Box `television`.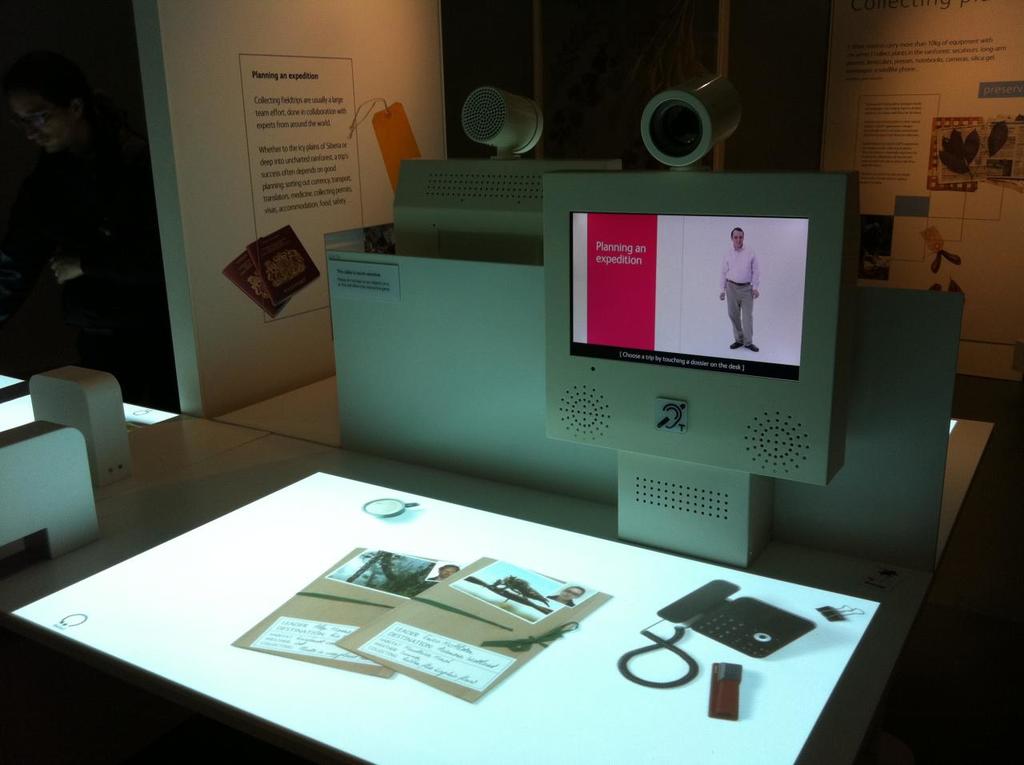
{"left": 567, "top": 214, "right": 812, "bottom": 382}.
